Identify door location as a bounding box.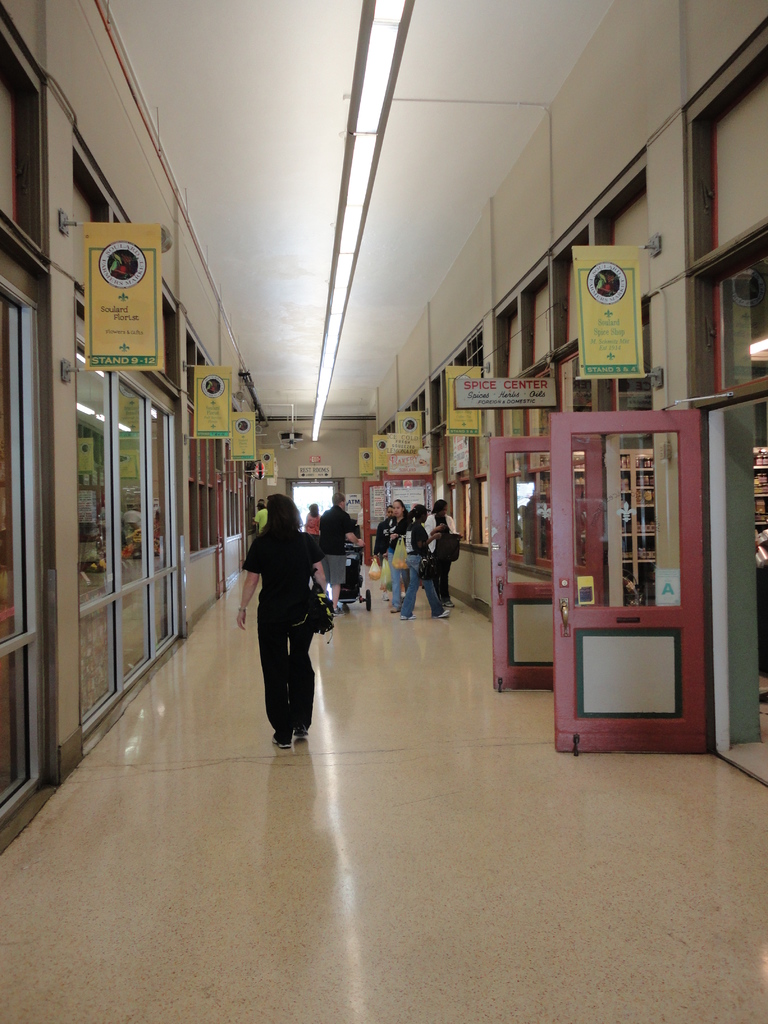
533 373 717 731.
